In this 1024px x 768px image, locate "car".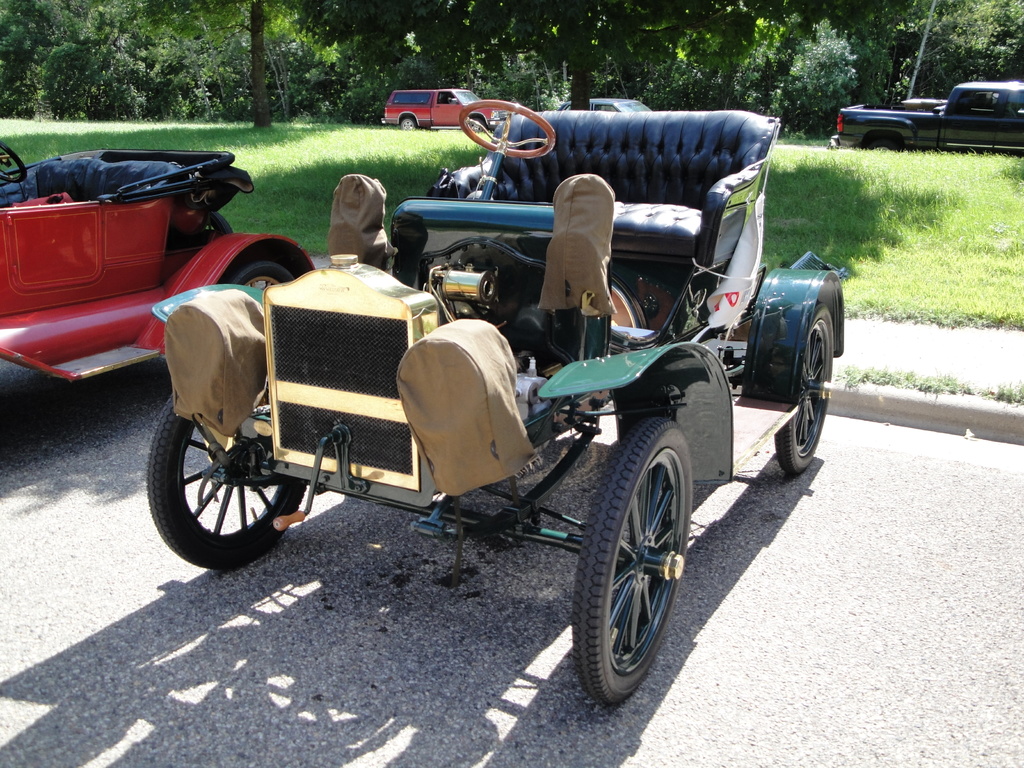
Bounding box: <bbox>0, 140, 273, 408</bbox>.
